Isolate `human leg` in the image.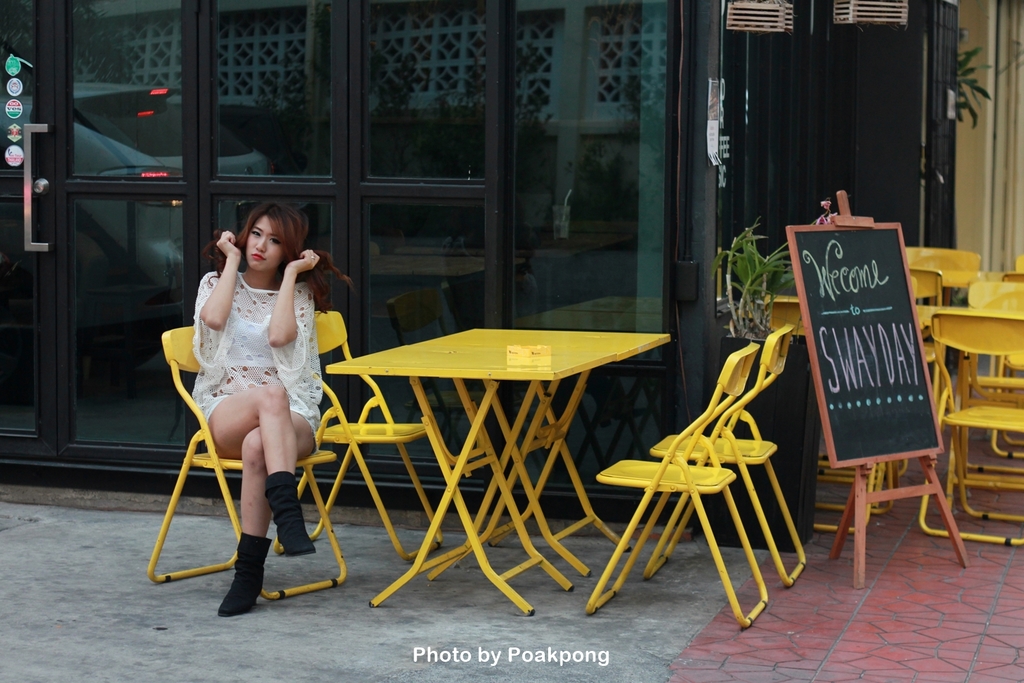
Isolated region: x1=218 y1=412 x2=313 y2=619.
